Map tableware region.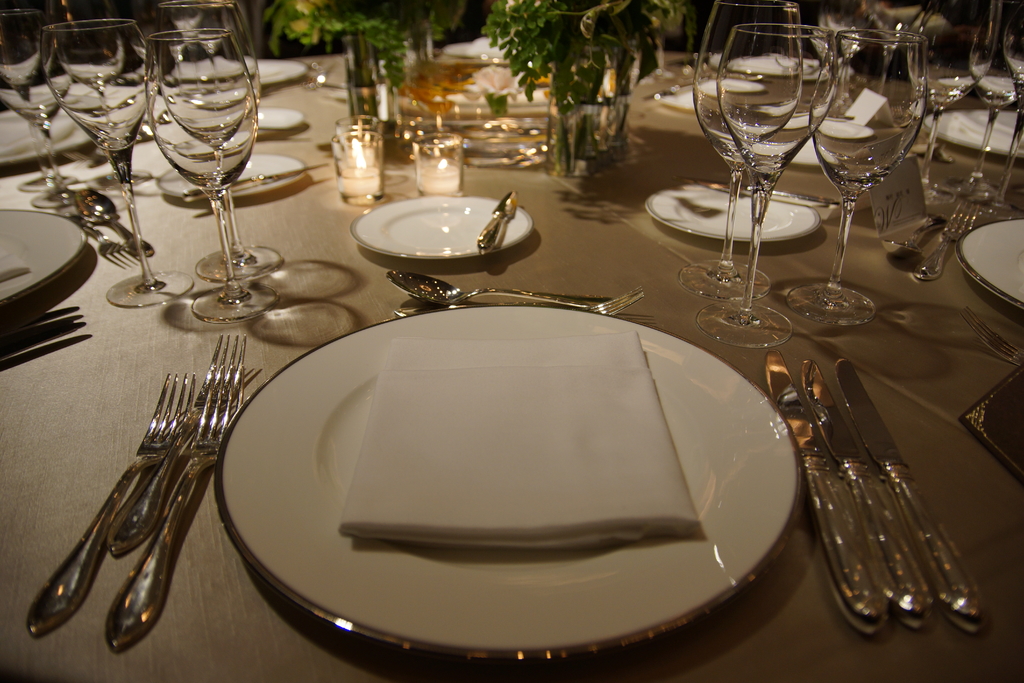
Mapped to (x1=716, y1=23, x2=836, y2=346).
